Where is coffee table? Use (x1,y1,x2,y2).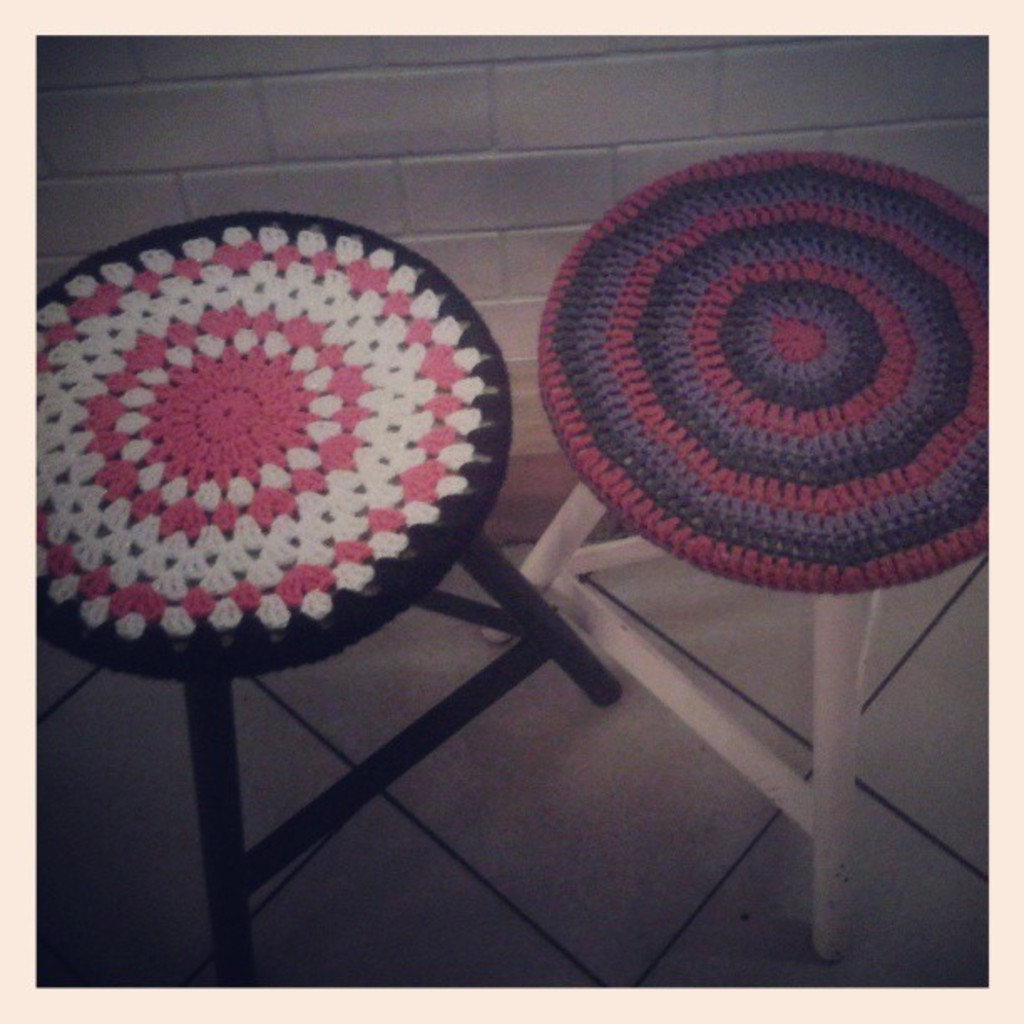
(480,147,989,967).
